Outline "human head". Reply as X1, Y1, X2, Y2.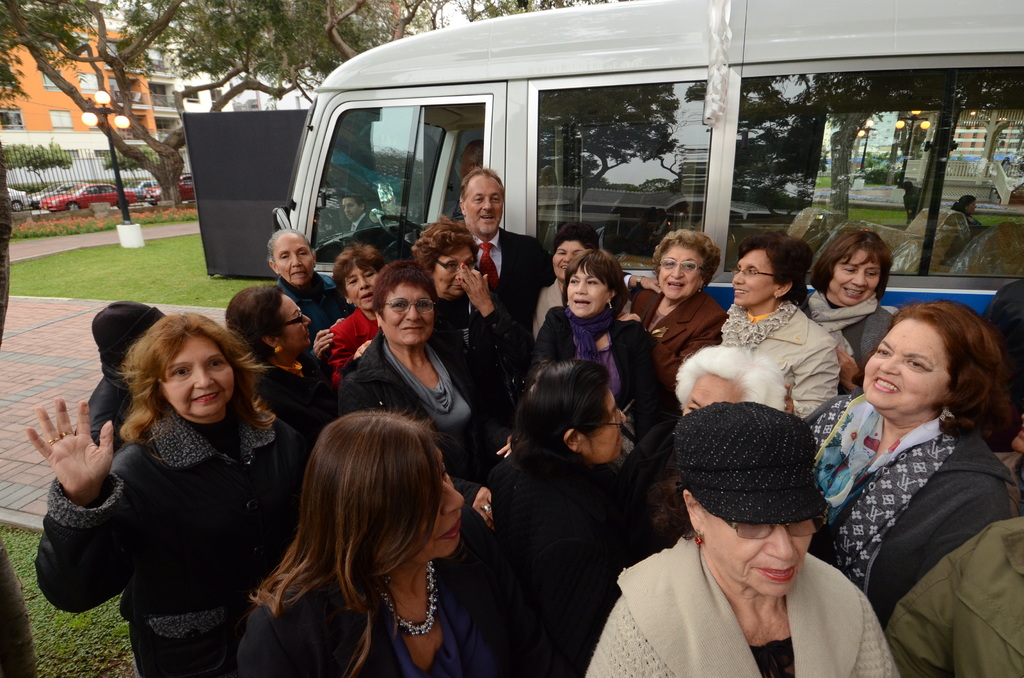
671, 344, 790, 414.
